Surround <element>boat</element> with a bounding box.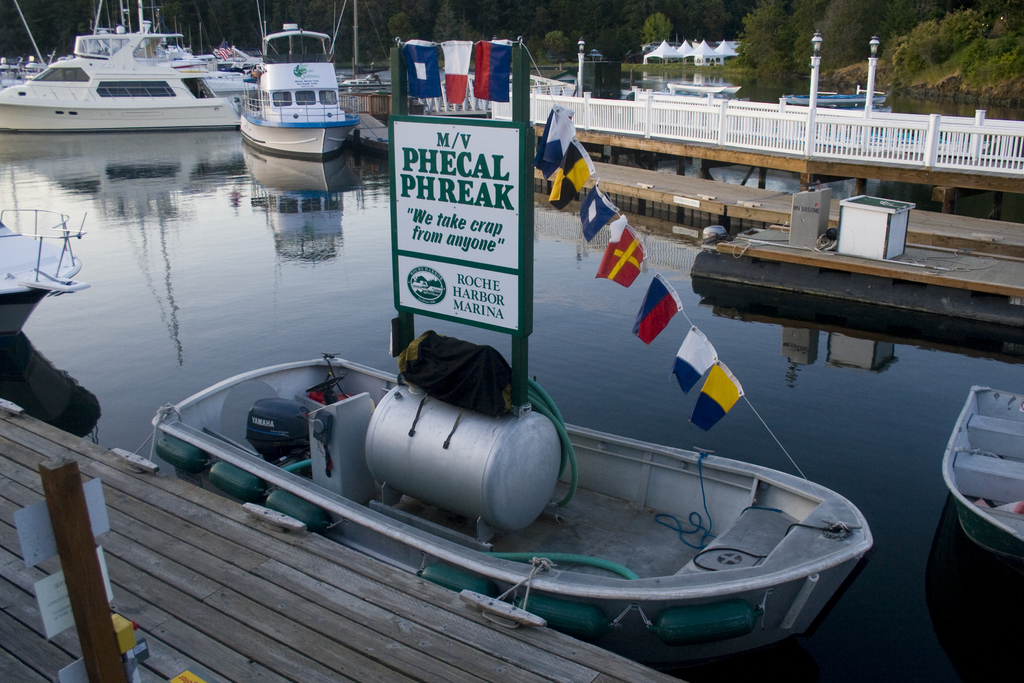
left=779, top=93, right=886, bottom=104.
